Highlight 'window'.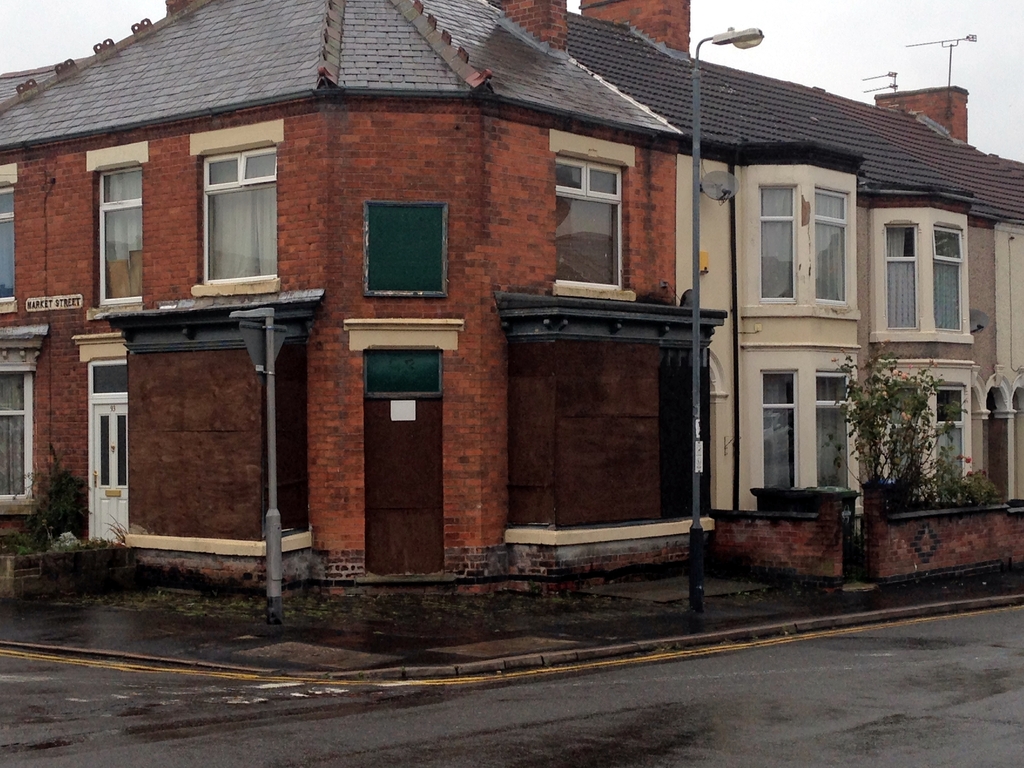
Highlighted region: [left=881, top=388, right=918, bottom=496].
